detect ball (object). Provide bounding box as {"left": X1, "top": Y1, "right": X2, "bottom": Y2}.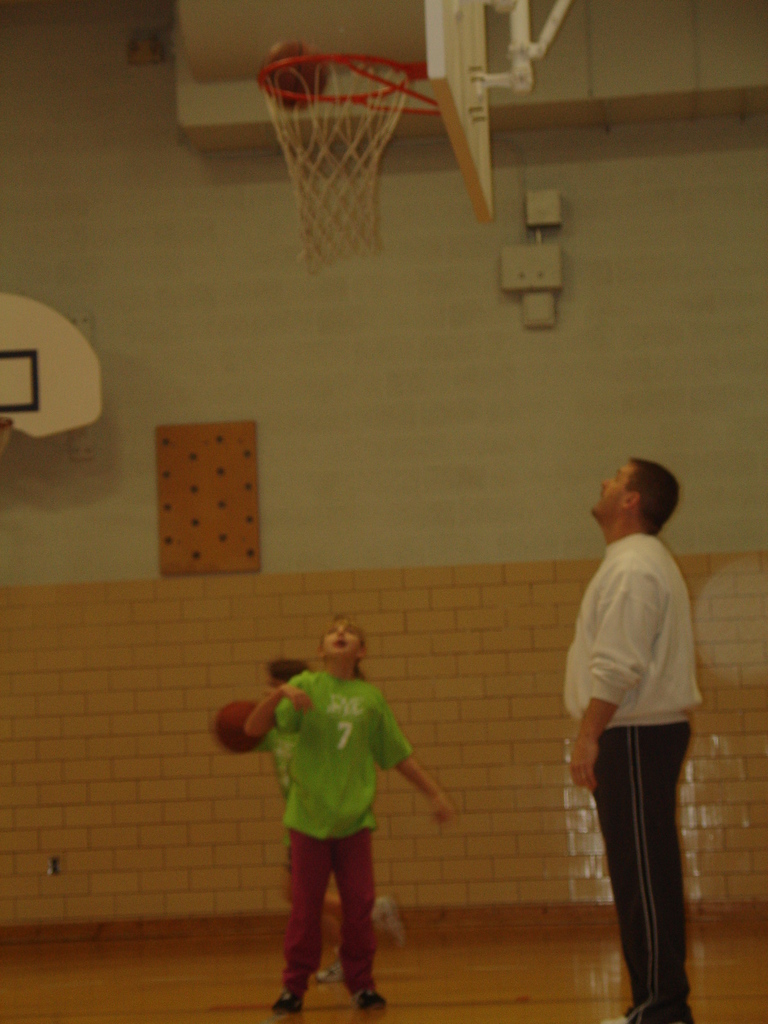
{"left": 258, "top": 40, "right": 332, "bottom": 111}.
